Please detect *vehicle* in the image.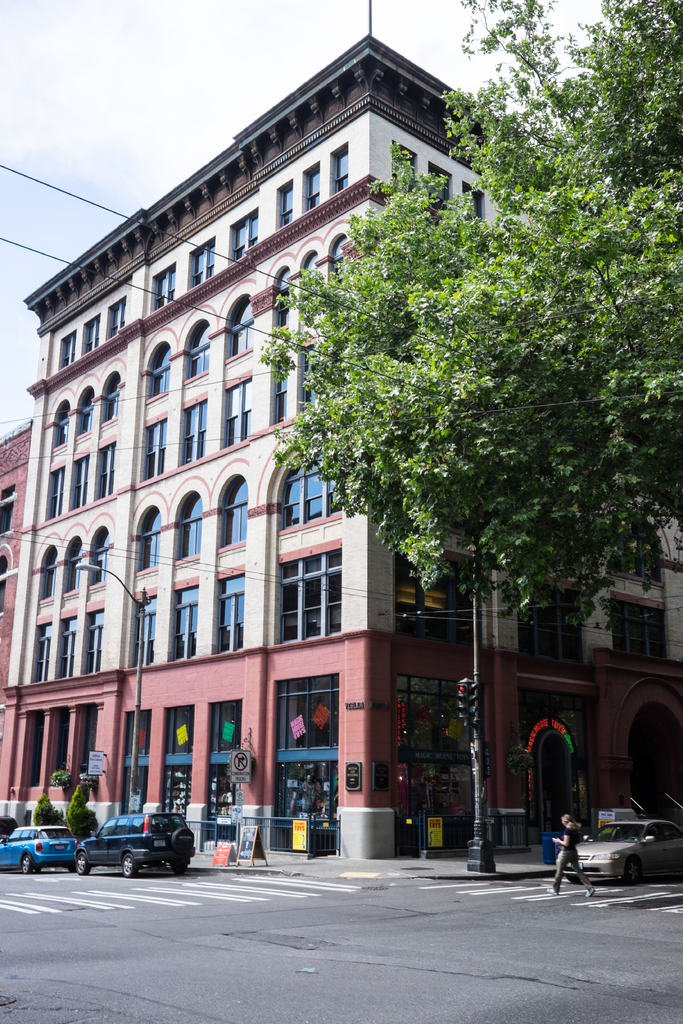
{"x1": 73, "y1": 809, "x2": 201, "y2": 875}.
